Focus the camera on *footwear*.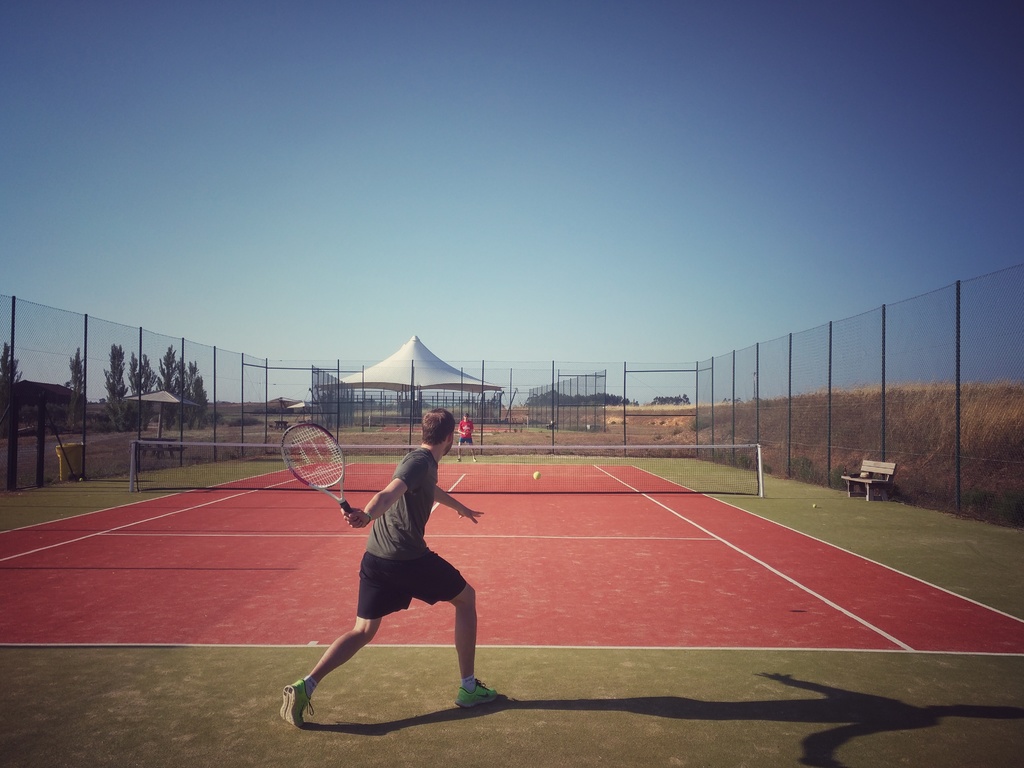
Focus region: select_region(442, 669, 517, 724).
